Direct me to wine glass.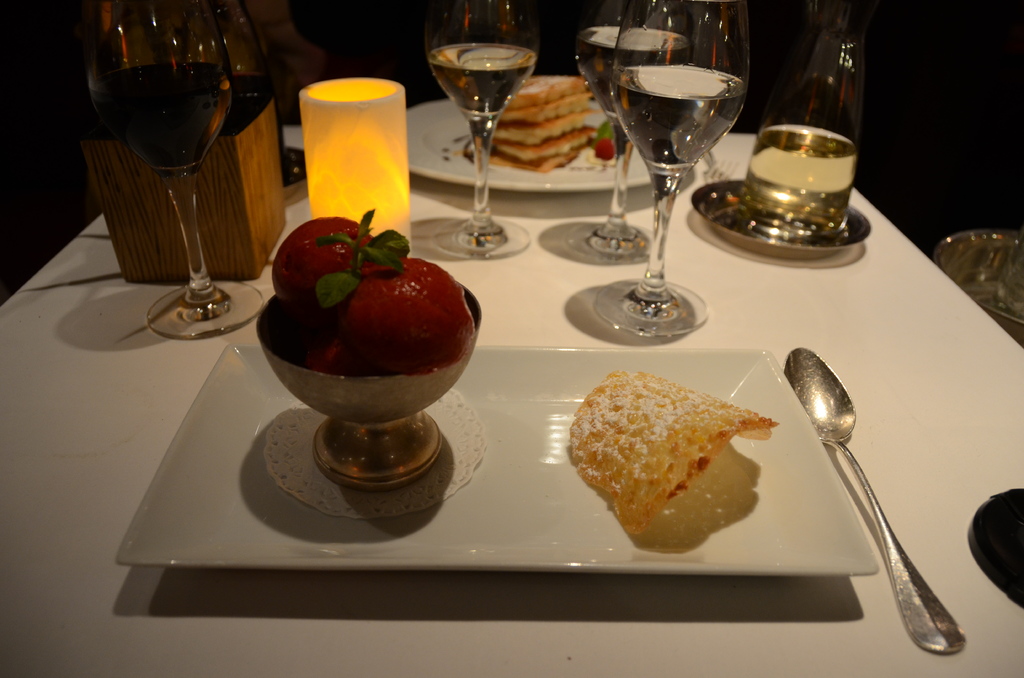
Direction: {"x1": 420, "y1": 0, "x2": 541, "y2": 260}.
